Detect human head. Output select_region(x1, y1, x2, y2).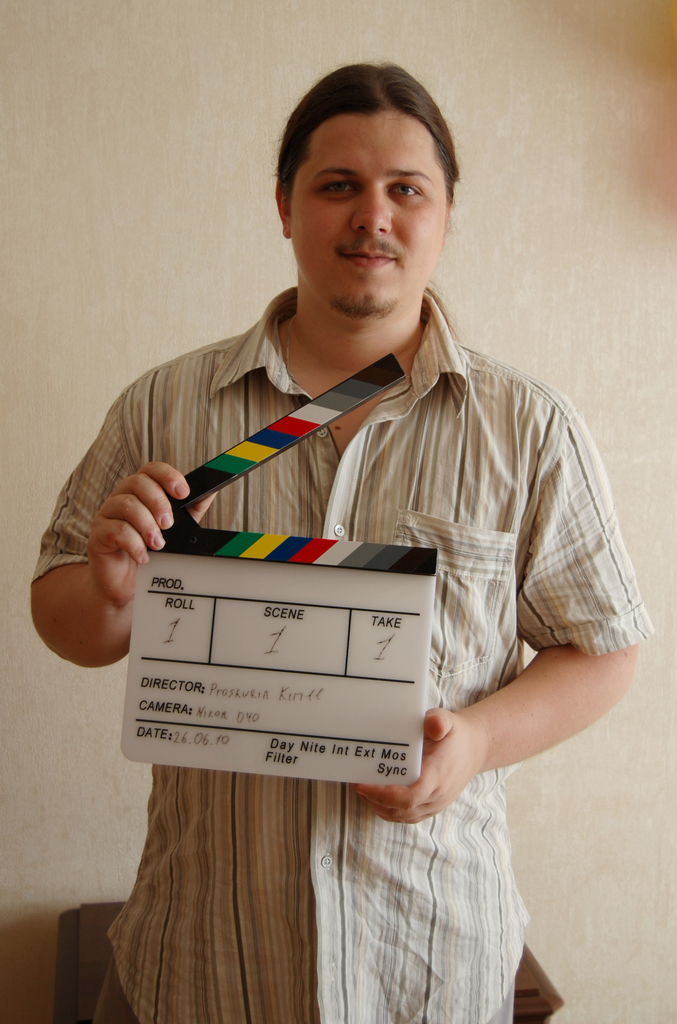
select_region(267, 56, 473, 301).
